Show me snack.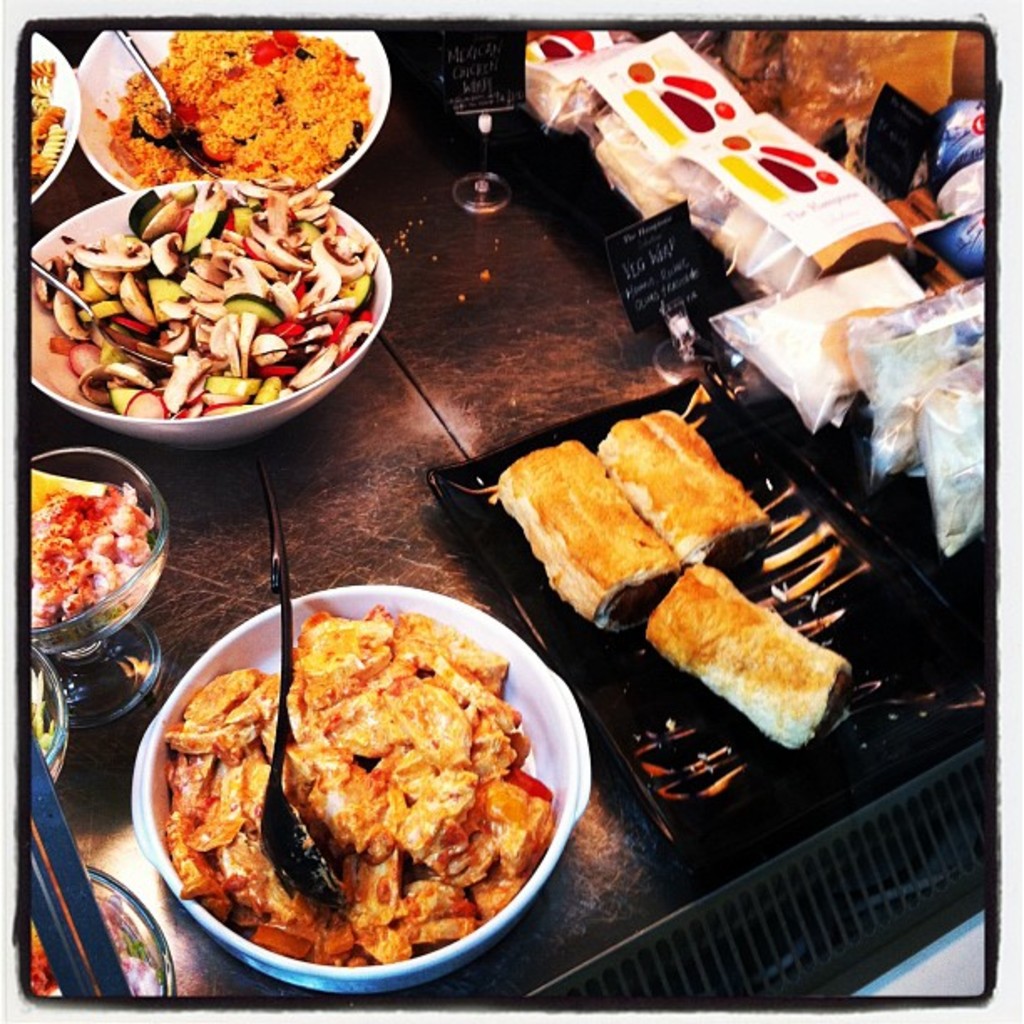
snack is here: <bbox>114, 32, 373, 189</bbox>.
